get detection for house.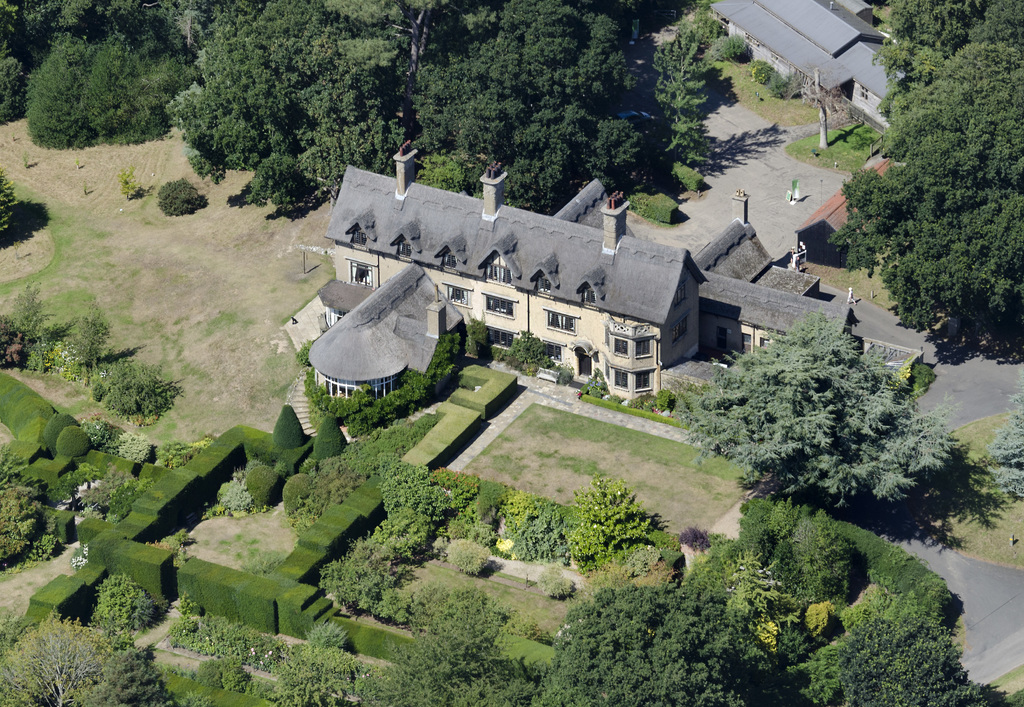
Detection: 309:142:900:425.
